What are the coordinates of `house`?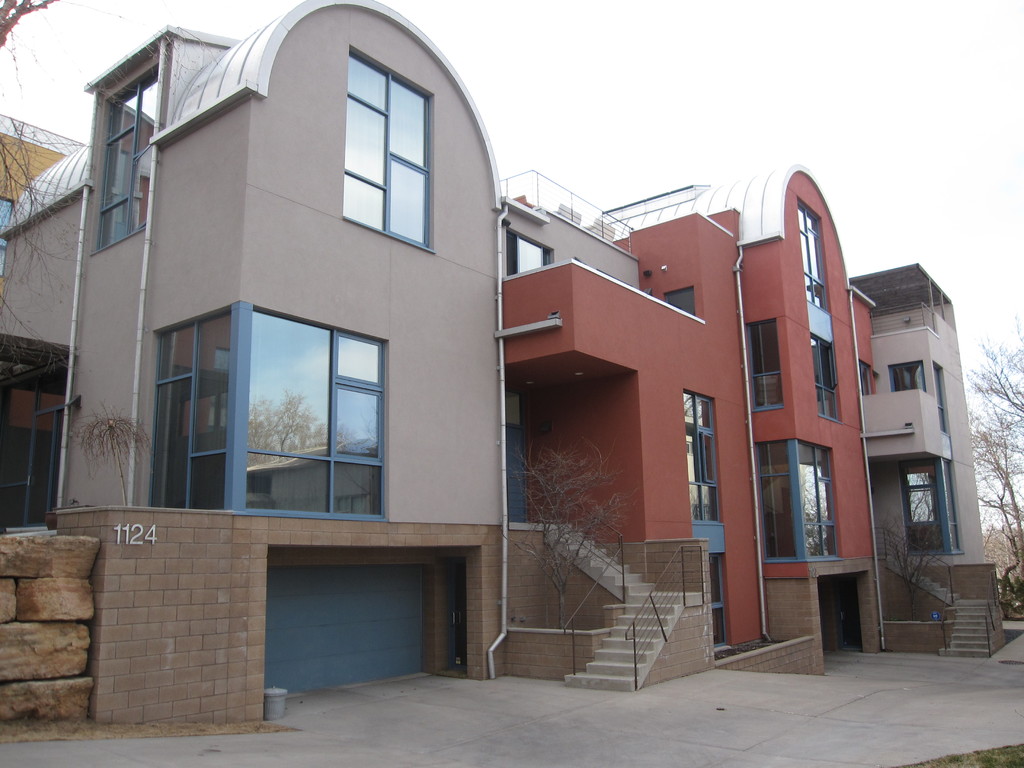
(x1=0, y1=0, x2=524, y2=733).
